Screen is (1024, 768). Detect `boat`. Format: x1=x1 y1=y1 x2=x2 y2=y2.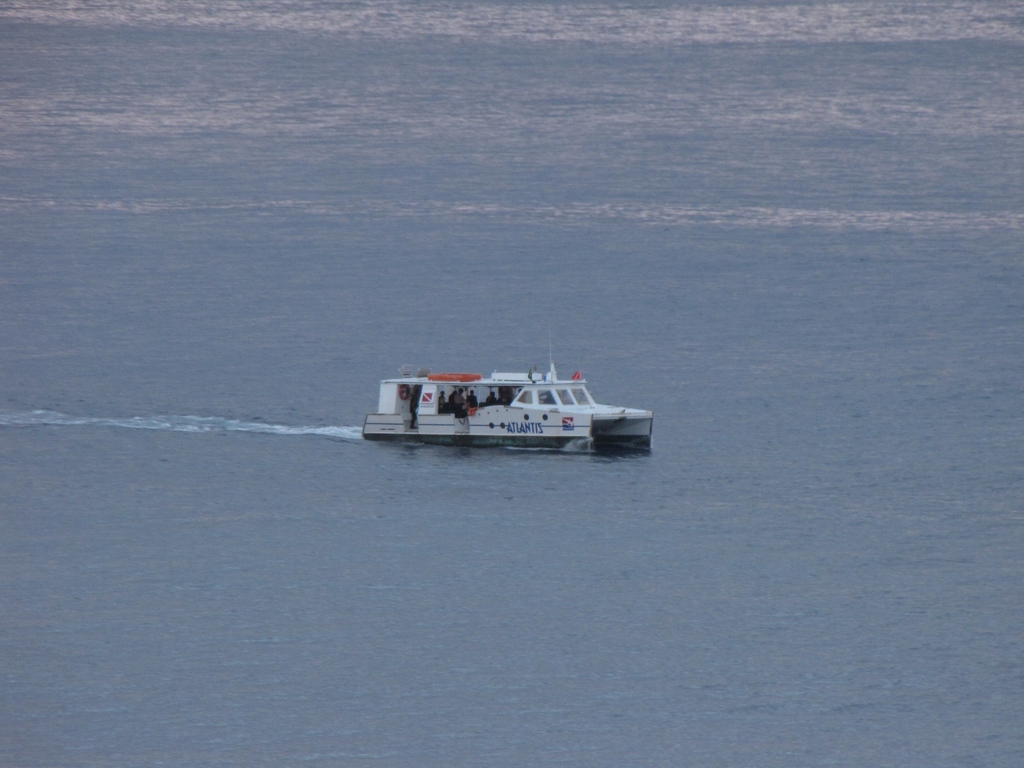
x1=375 y1=352 x2=618 y2=447.
